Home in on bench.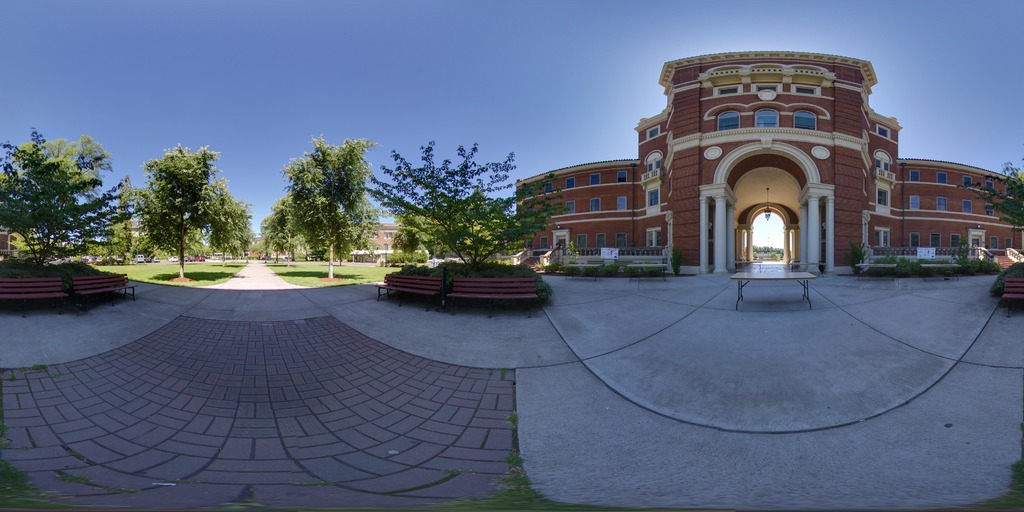
Homed in at 360:247:543:310.
